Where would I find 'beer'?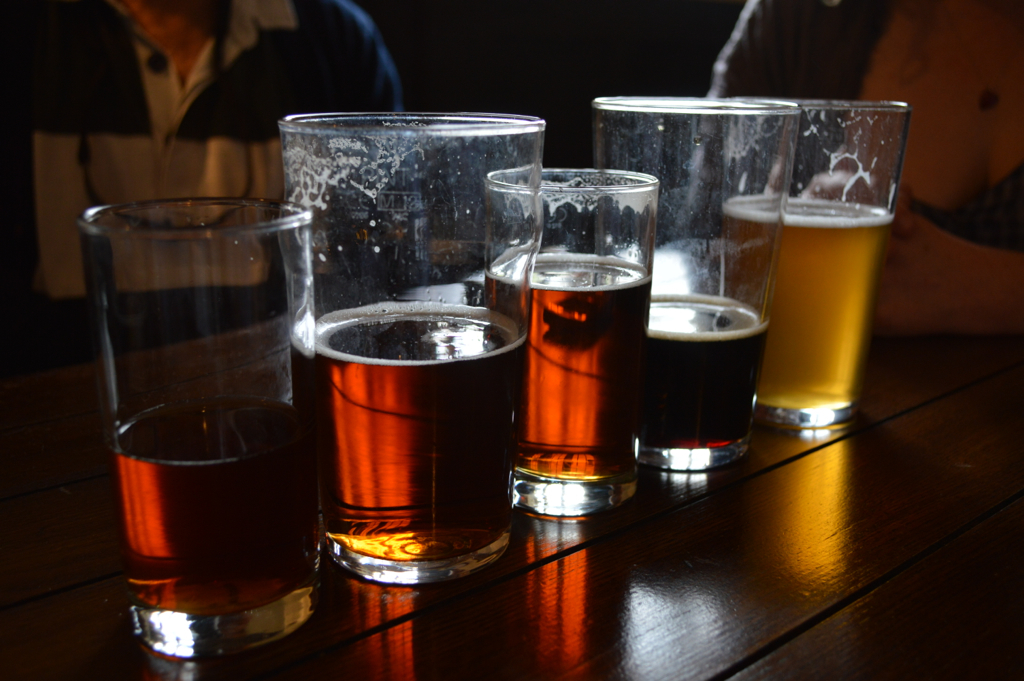
At x1=300 y1=301 x2=523 y2=563.
